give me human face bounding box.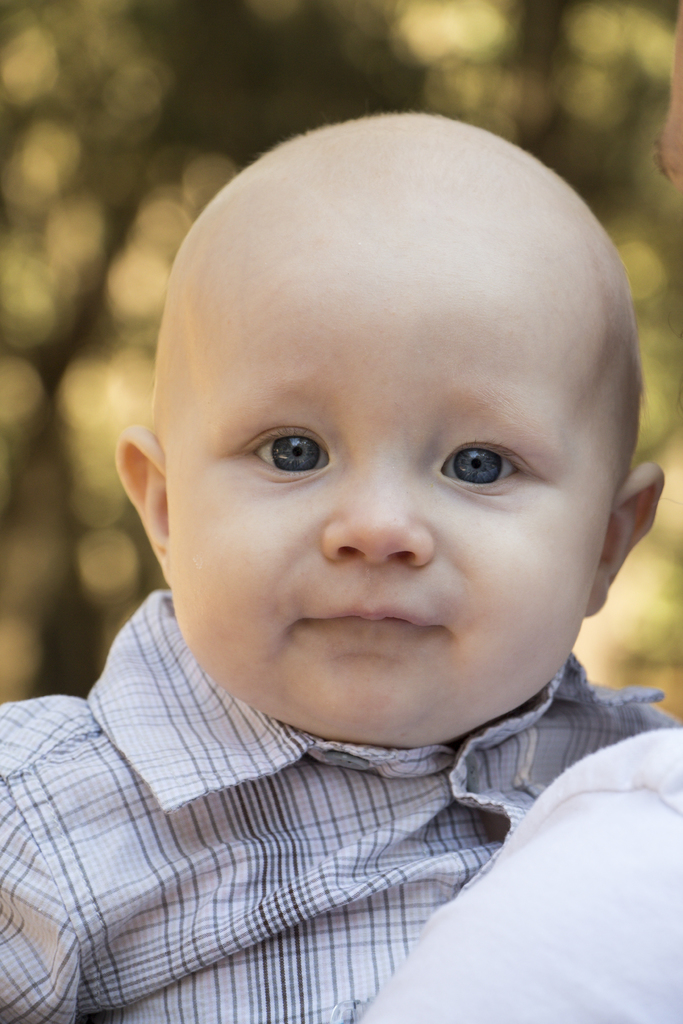
169 232 607 743.
